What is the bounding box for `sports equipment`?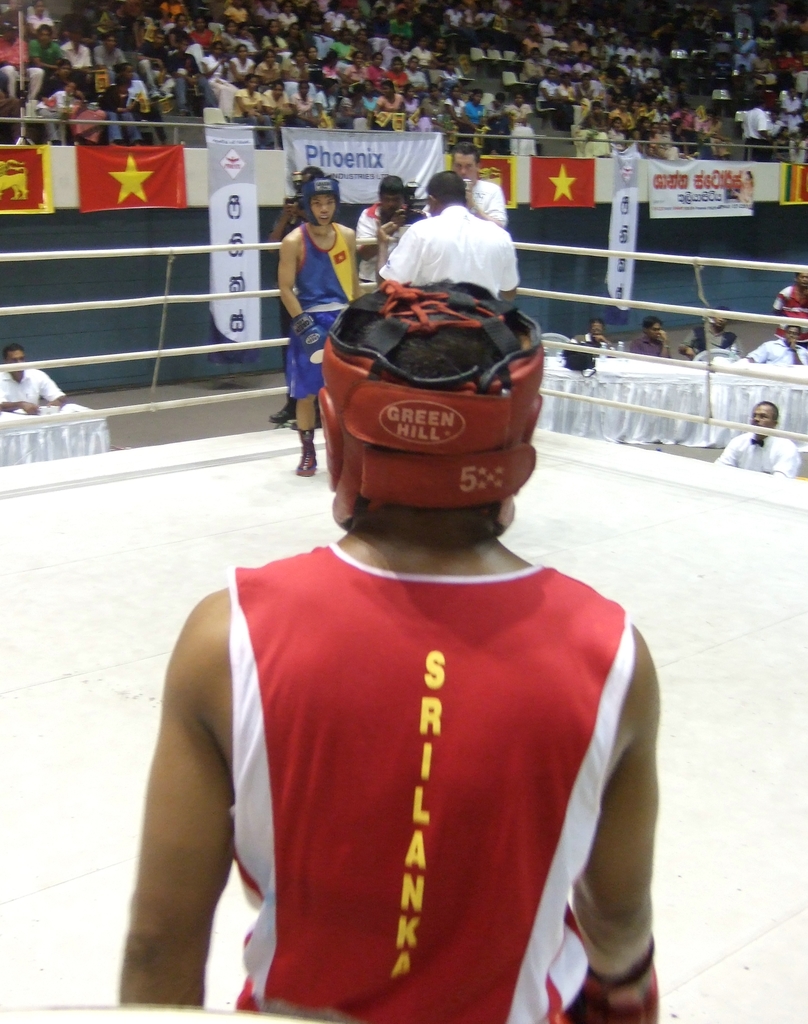
[296,429,316,474].
